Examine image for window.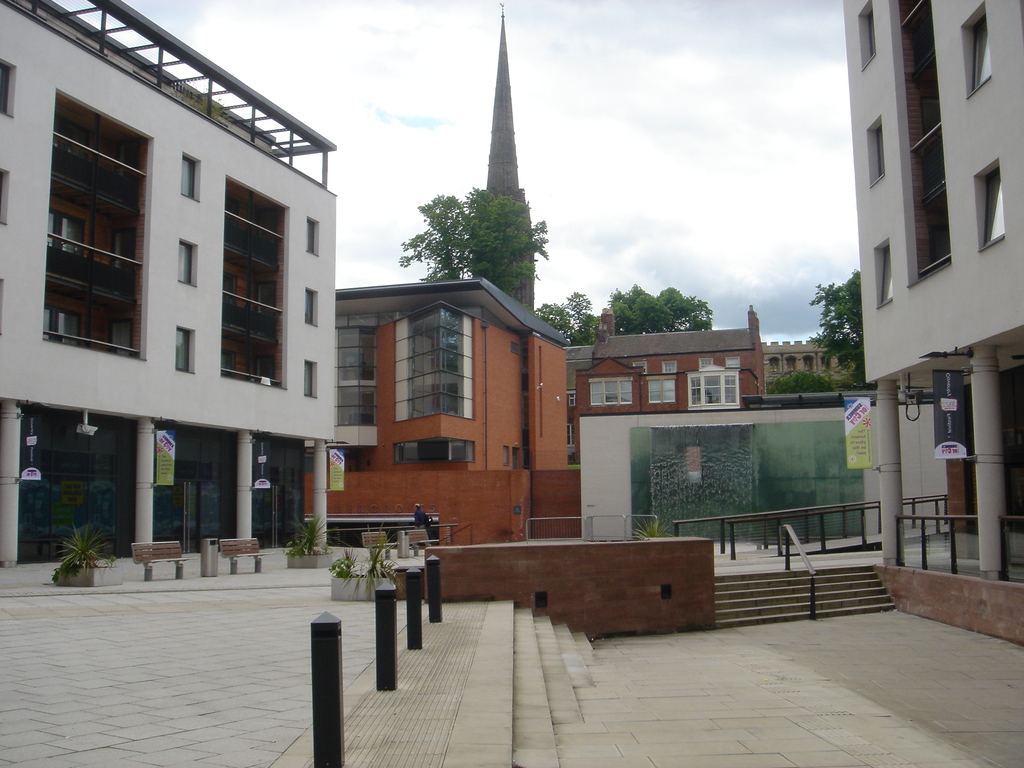
Examination result: region(868, 114, 890, 183).
